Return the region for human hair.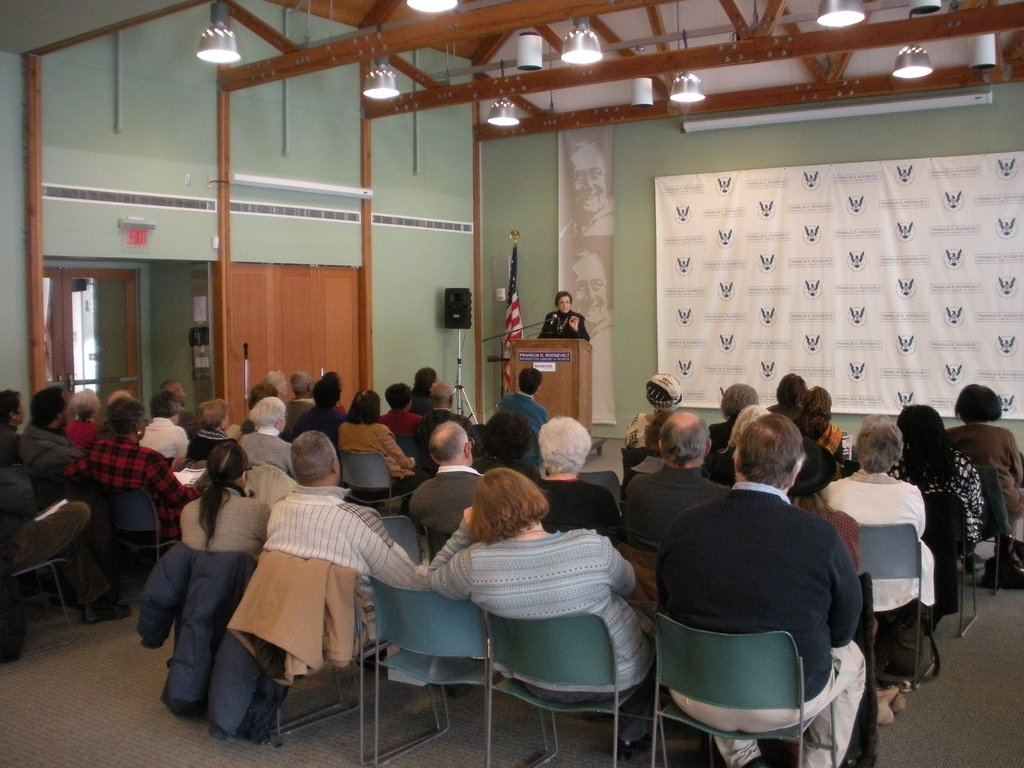
Rect(429, 386, 455, 403).
